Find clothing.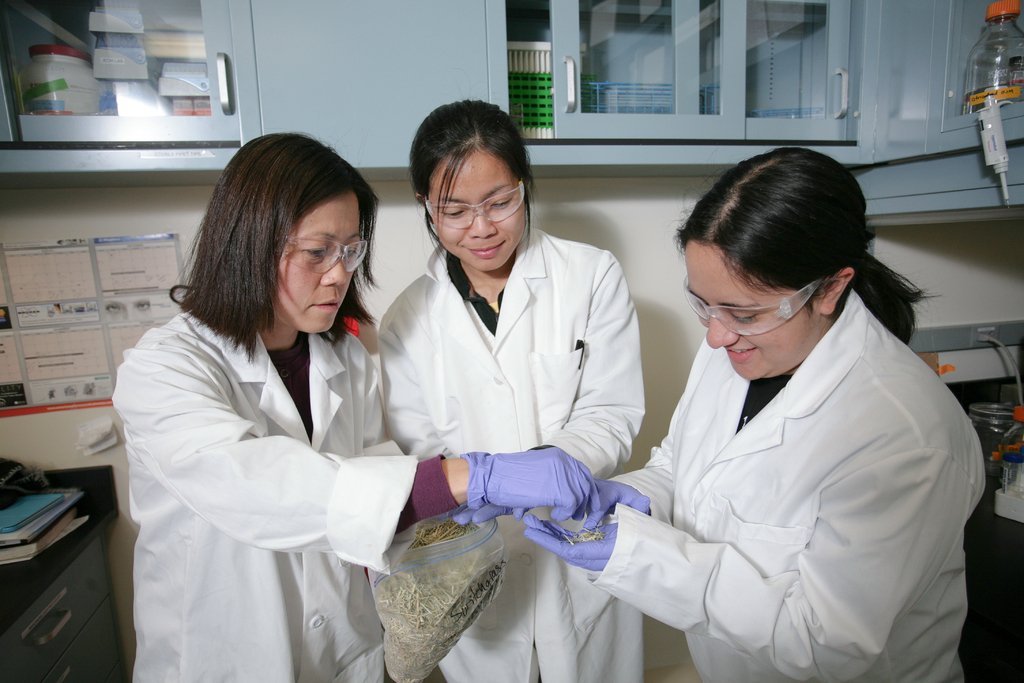
<region>122, 313, 427, 679</region>.
